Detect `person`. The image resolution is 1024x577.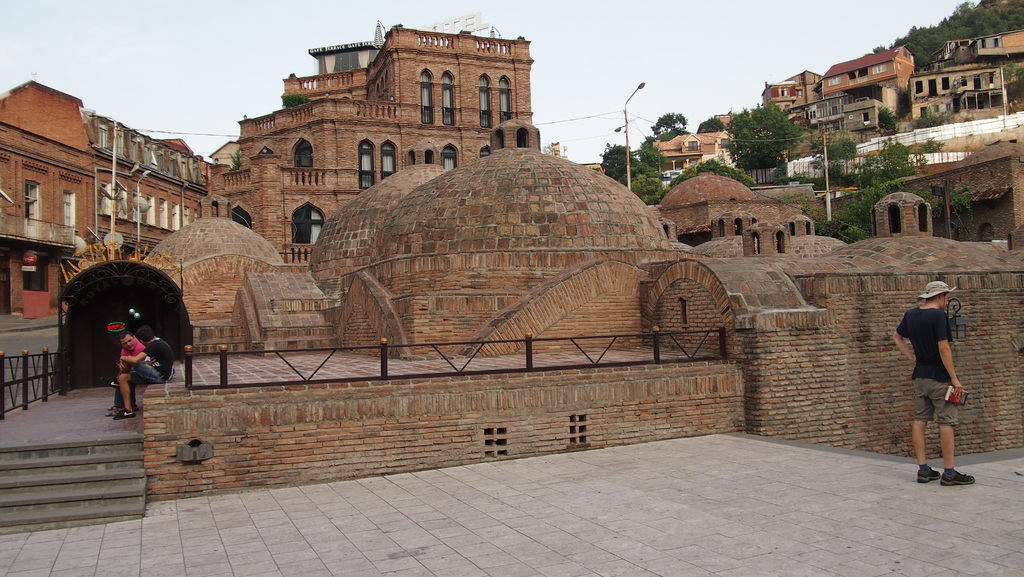
BBox(112, 322, 173, 421).
